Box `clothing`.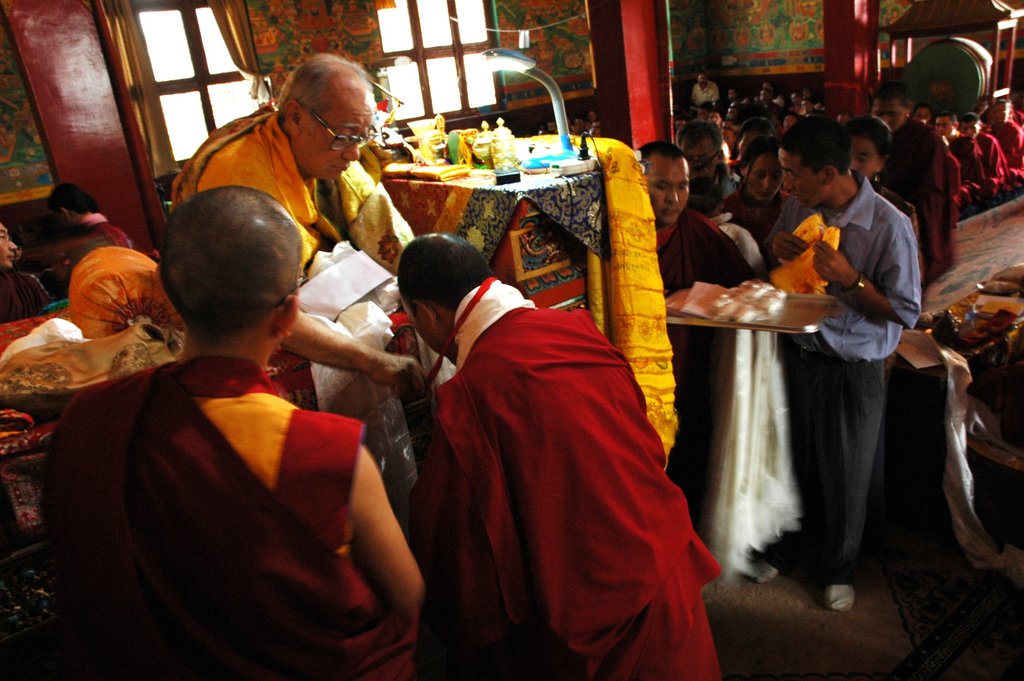
(652, 206, 755, 545).
